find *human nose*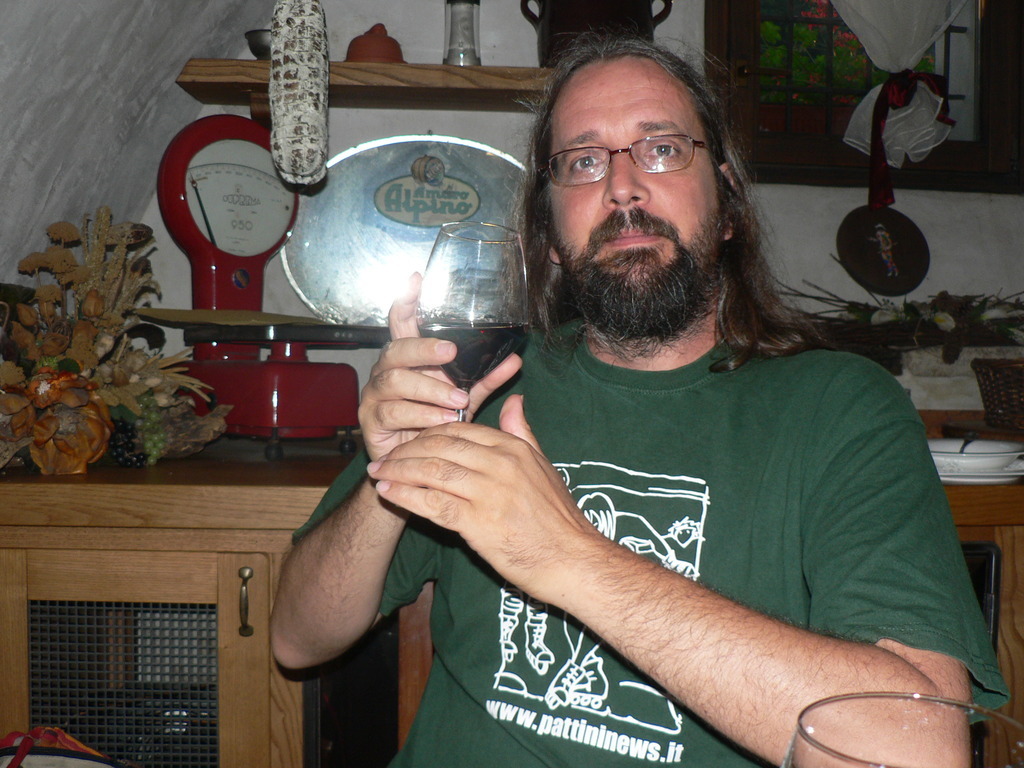
region(605, 146, 651, 212)
